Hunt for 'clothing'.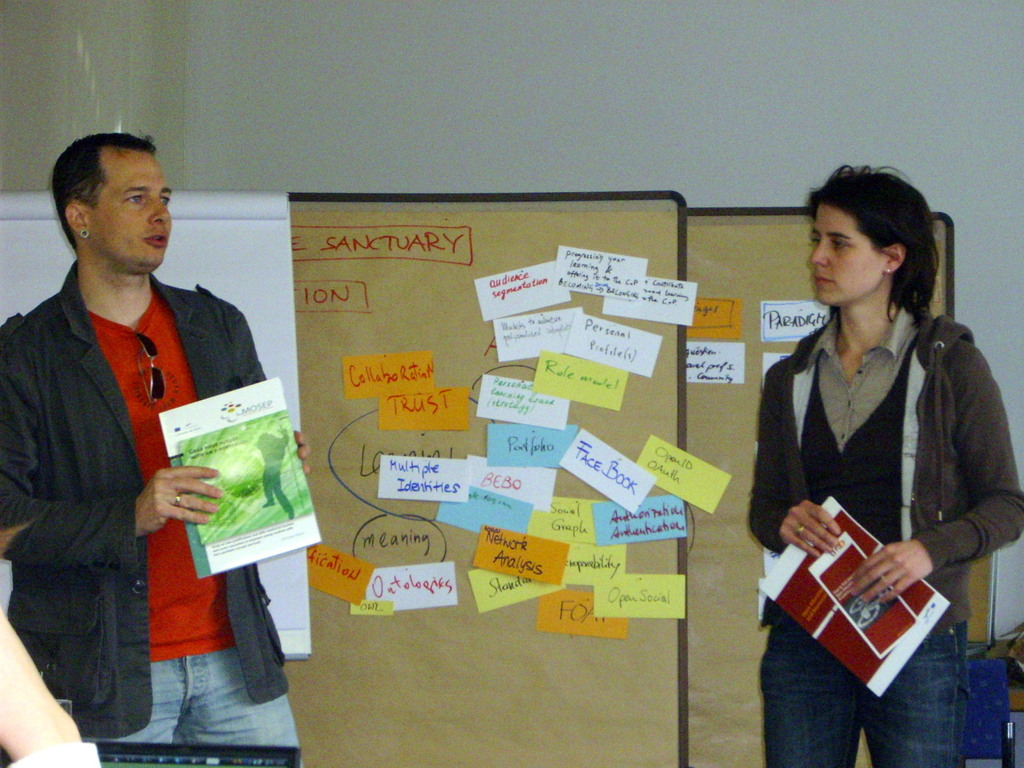
Hunted down at 746,282,1003,734.
